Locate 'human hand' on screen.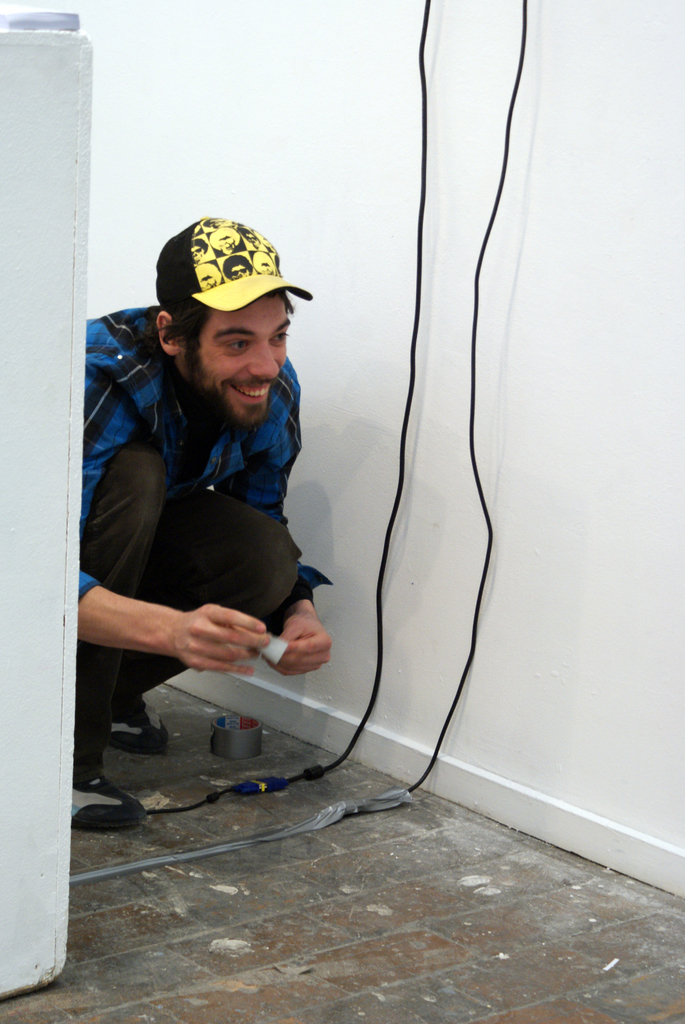
On screen at <box>272,610,334,676</box>.
